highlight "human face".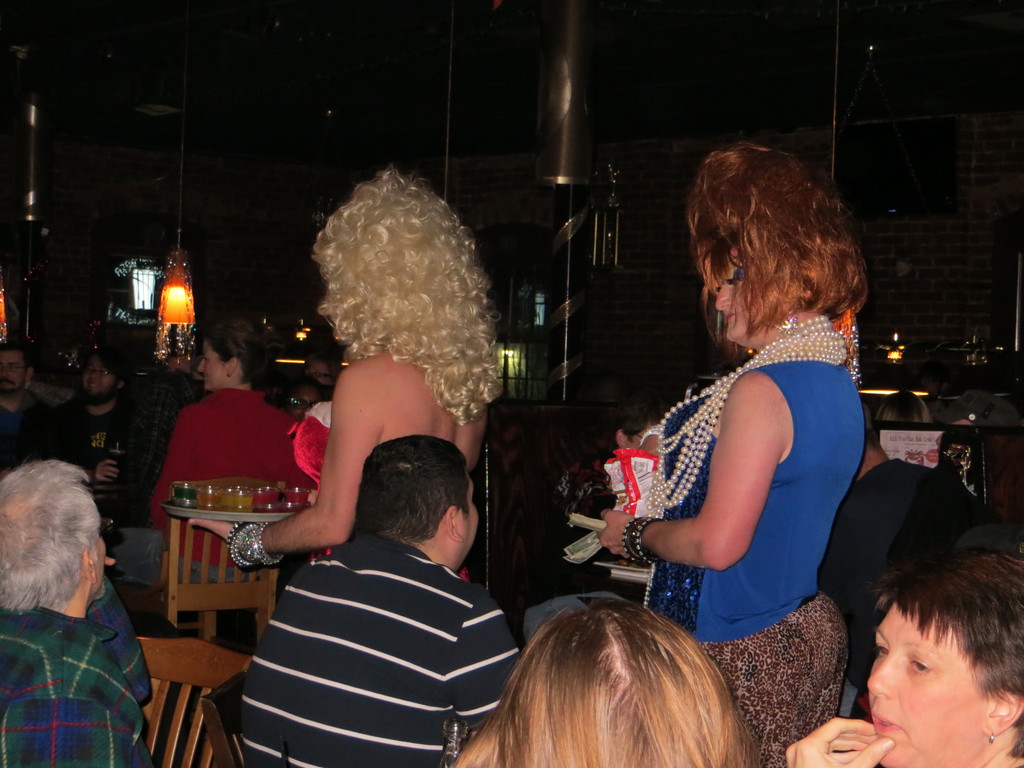
Highlighted region: select_region(80, 362, 120, 404).
